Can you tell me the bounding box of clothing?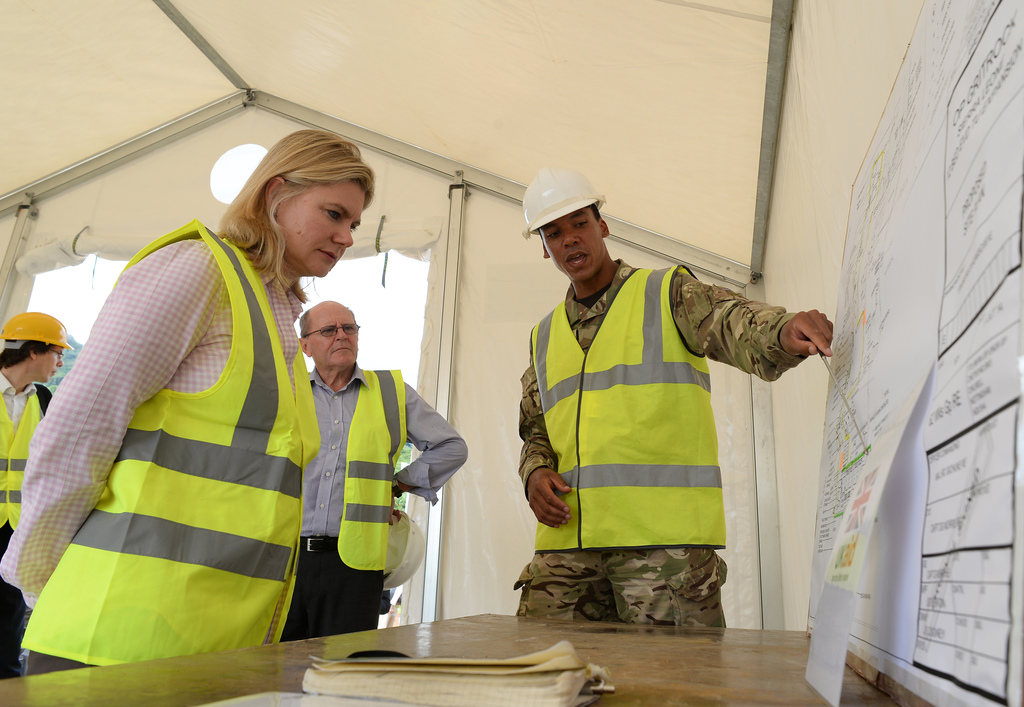
bbox(0, 217, 326, 687).
